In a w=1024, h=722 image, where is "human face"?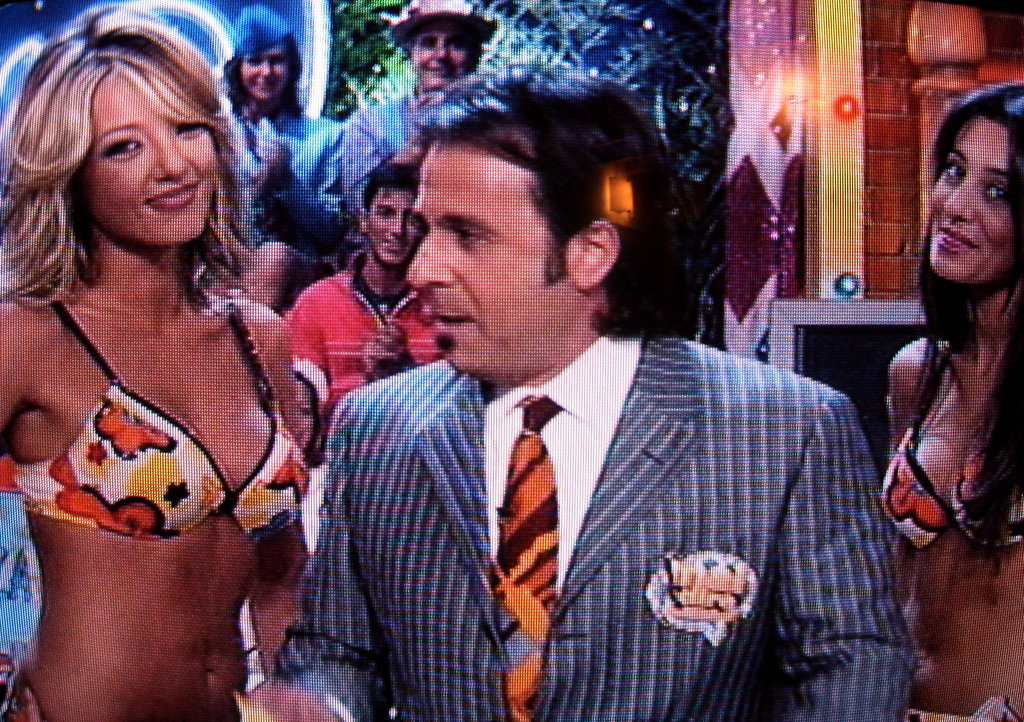
74,70,213,250.
